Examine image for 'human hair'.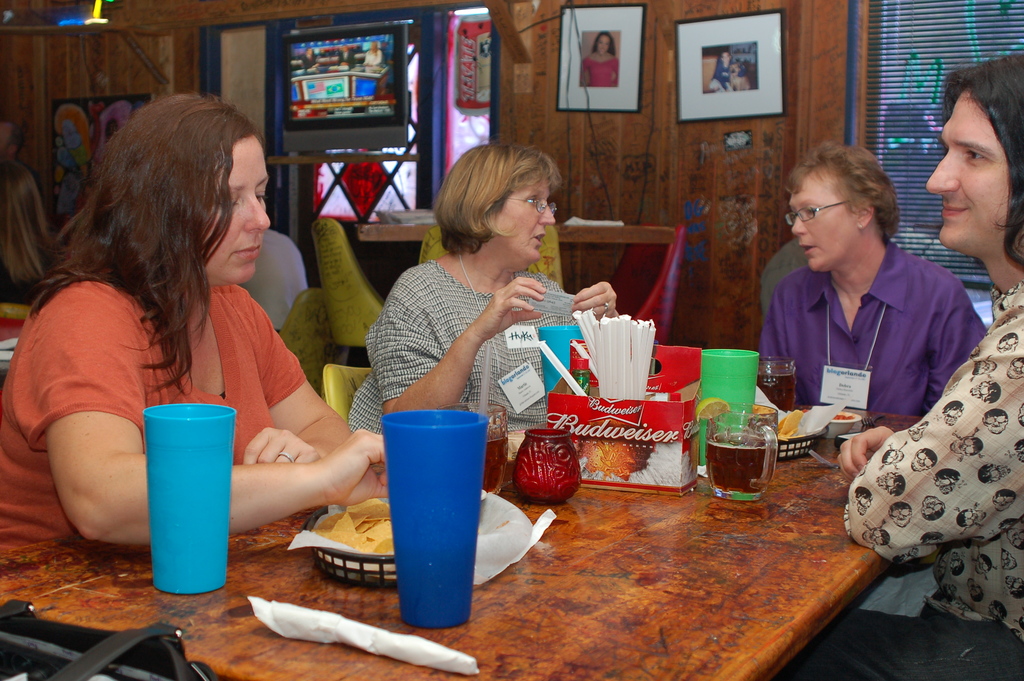
Examination result: <region>590, 31, 616, 58</region>.
